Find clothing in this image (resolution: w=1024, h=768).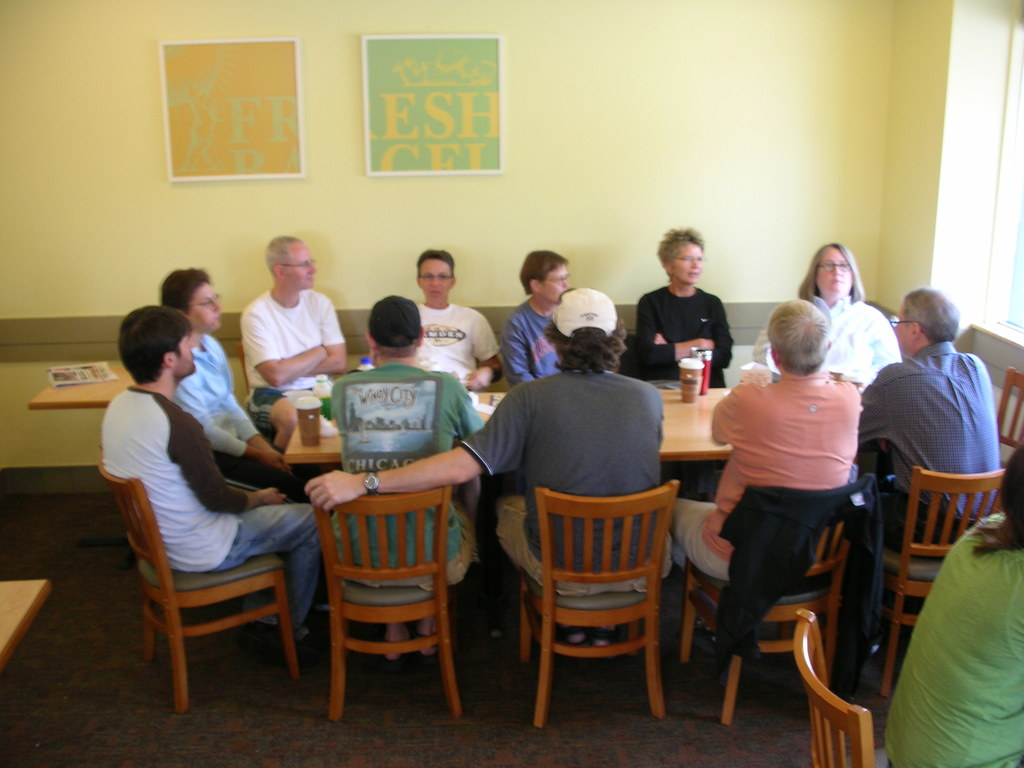
[left=328, top=363, right=481, bottom=581].
